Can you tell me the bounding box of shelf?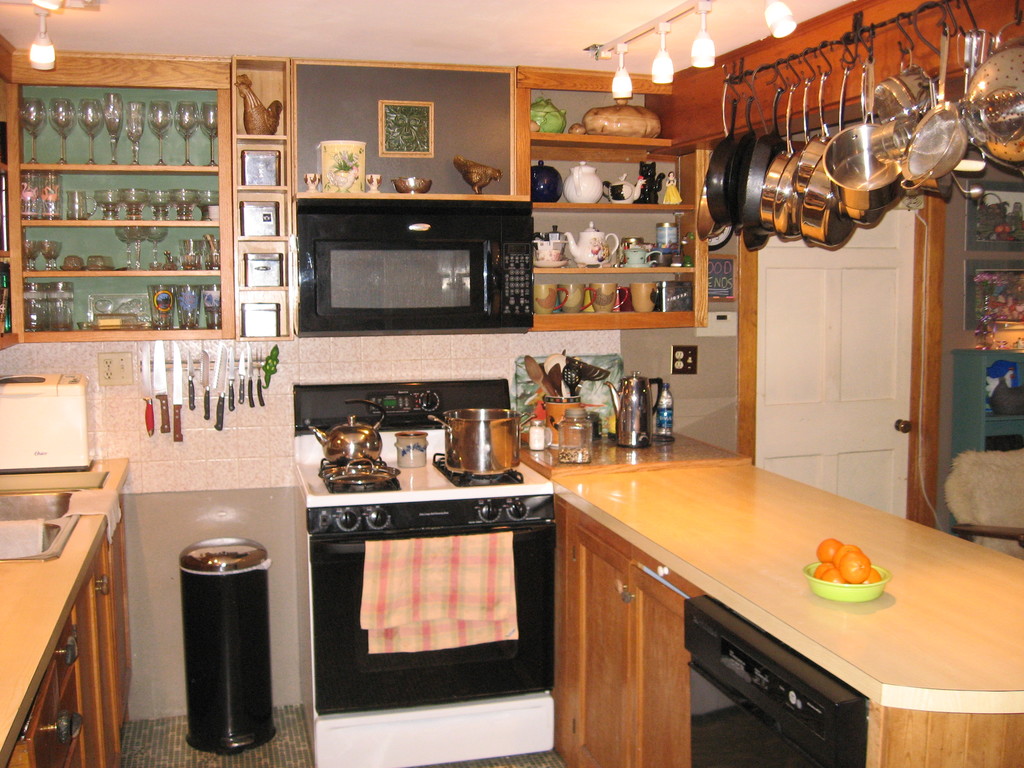
<bbox>236, 290, 298, 339</bbox>.
